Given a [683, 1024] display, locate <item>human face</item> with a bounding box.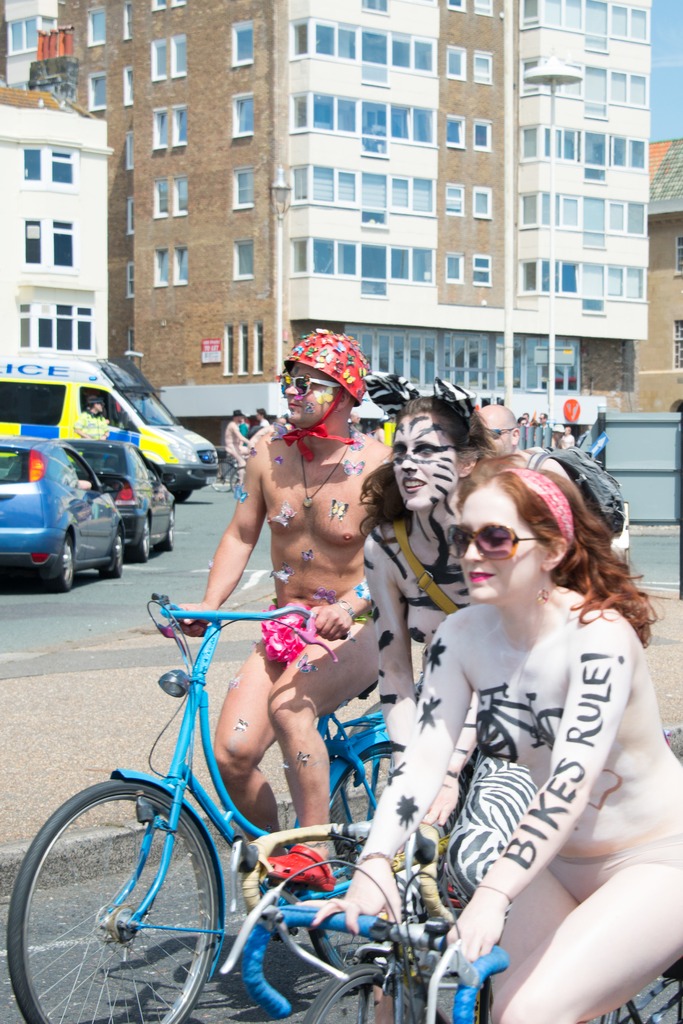
Located: 474,400,511,465.
